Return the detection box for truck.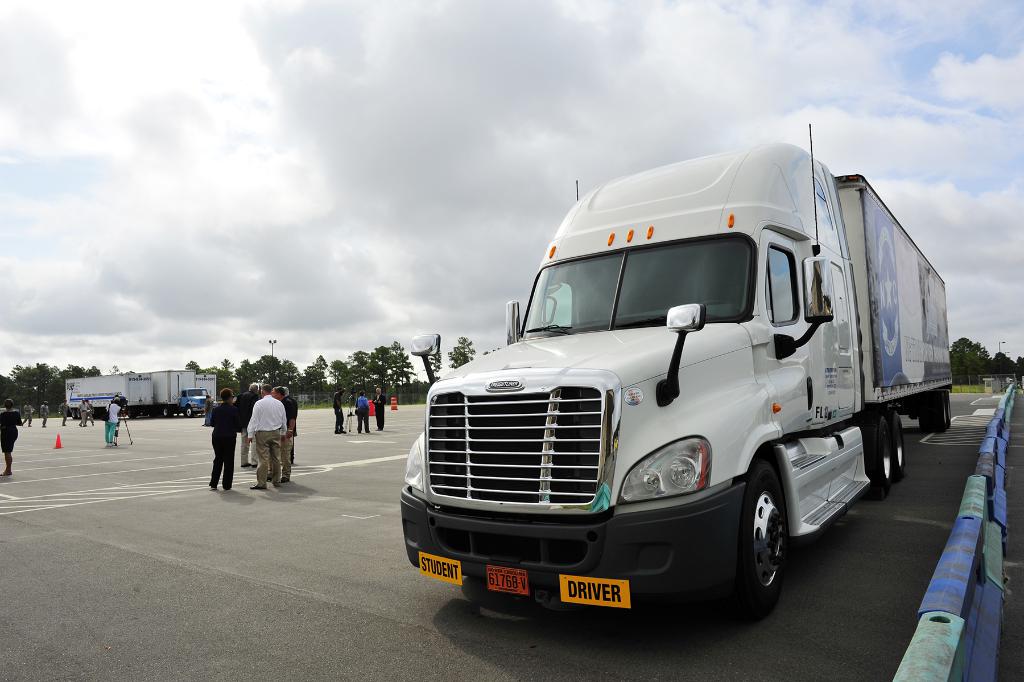
bbox=[398, 133, 953, 634].
